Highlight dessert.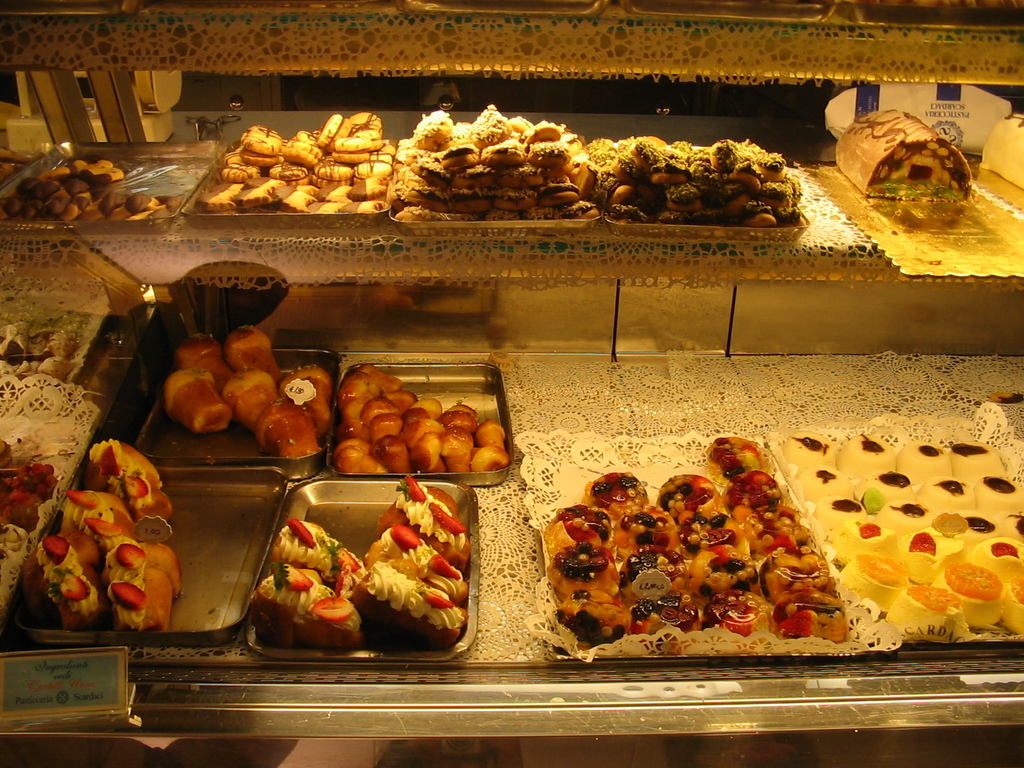
Highlighted region: crop(298, 359, 338, 415).
